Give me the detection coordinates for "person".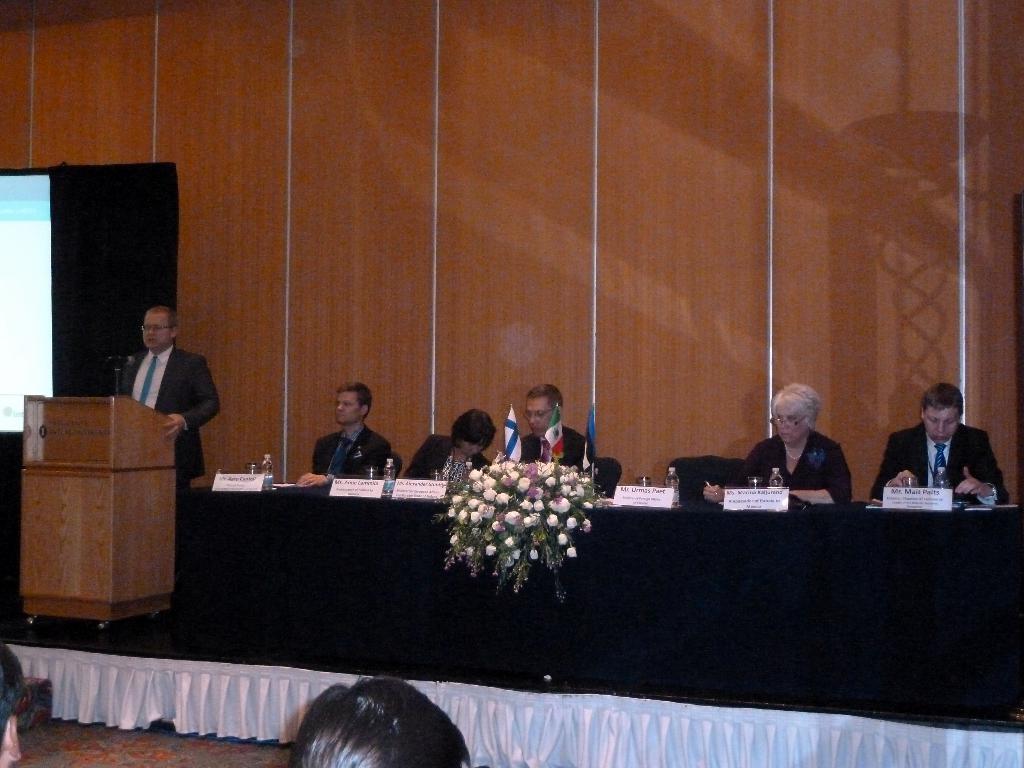
<bbox>290, 384, 394, 486</bbox>.
